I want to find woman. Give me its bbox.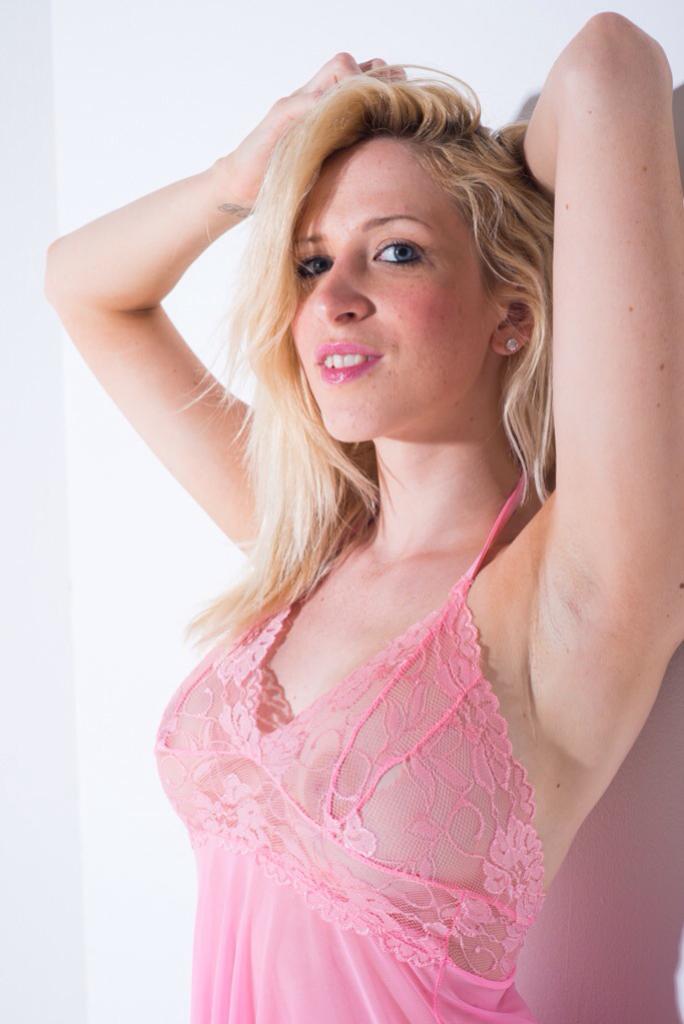
crop(24, 0, 683, 1023).
